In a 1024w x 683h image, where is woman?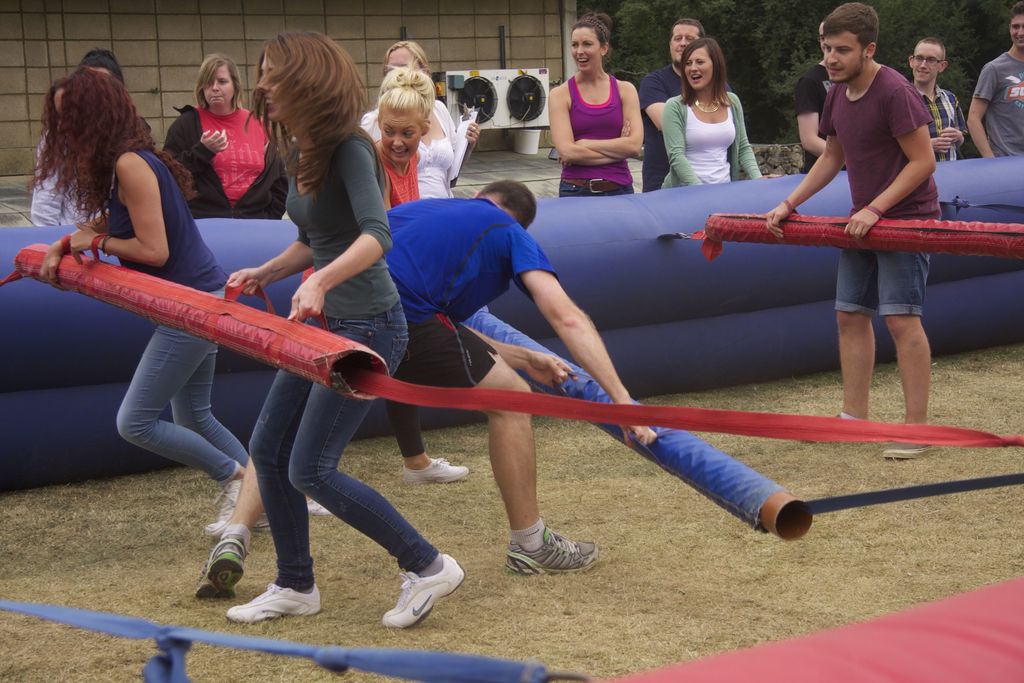
Rect(28, 45, 124, 224).
